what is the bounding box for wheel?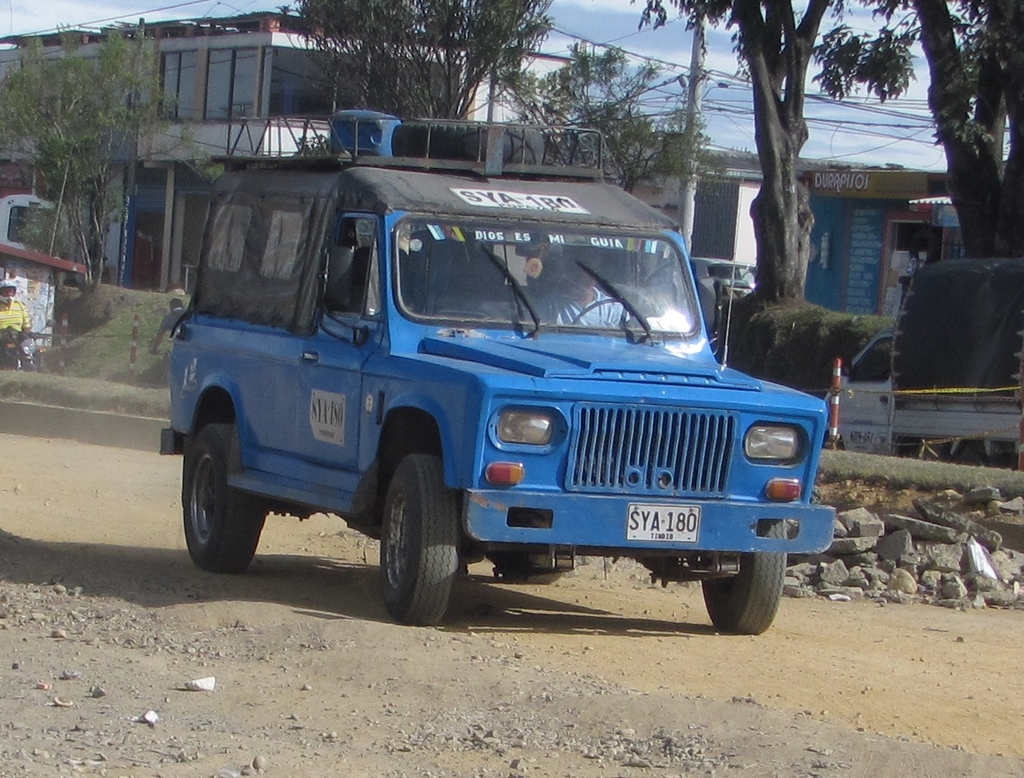
<region>506, 568, 561, 581</region>.
